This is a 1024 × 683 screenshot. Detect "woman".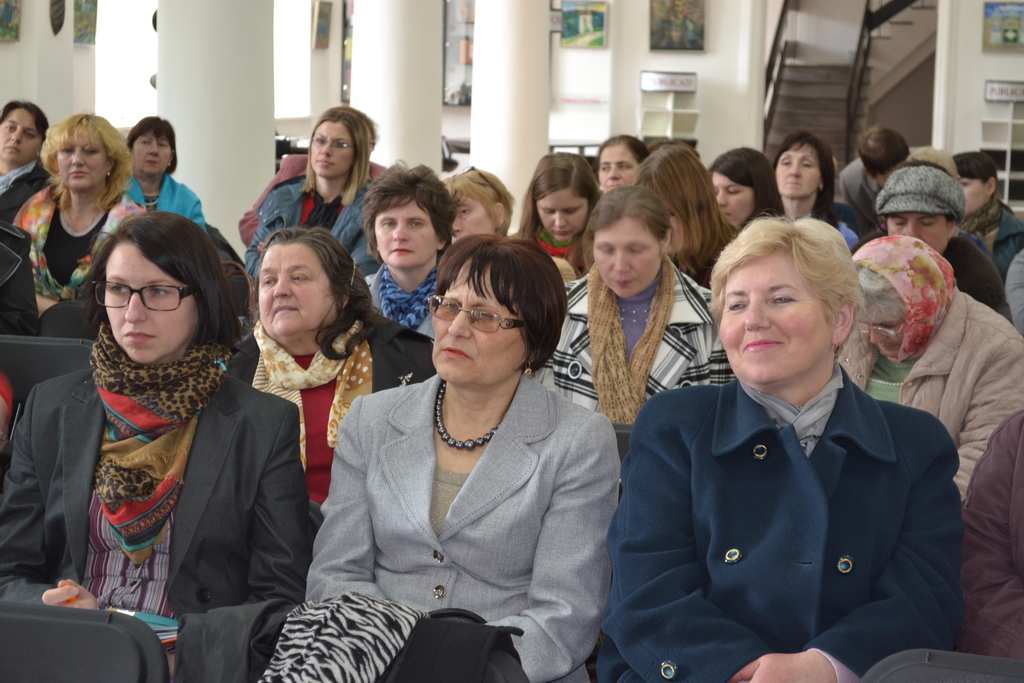
locate(237, 104, 380, 279).
